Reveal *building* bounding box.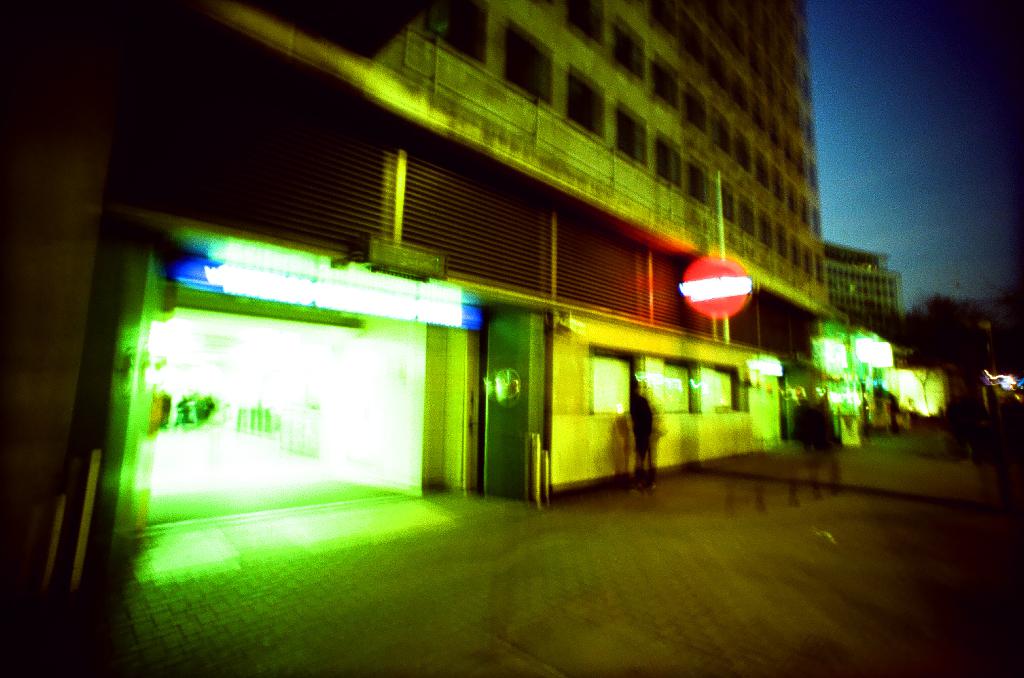
Revealed: [x1=826, y1=243, x2=900, y2=349].
